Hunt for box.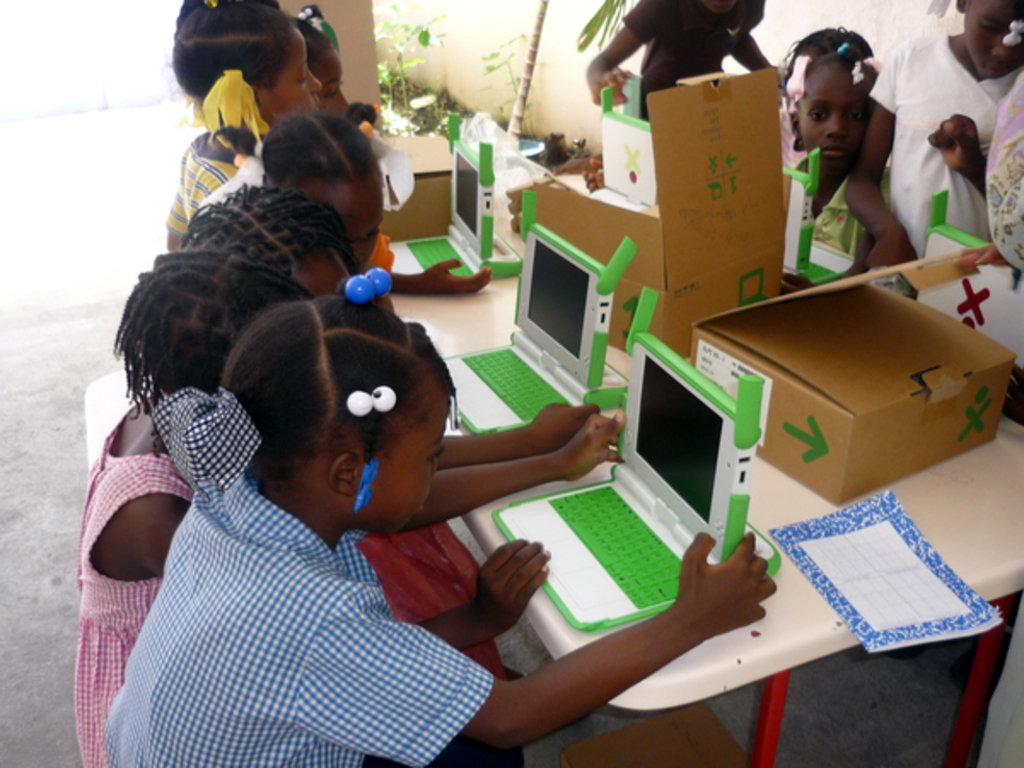
Hunted down at box=[522, 67, 794, 331].
